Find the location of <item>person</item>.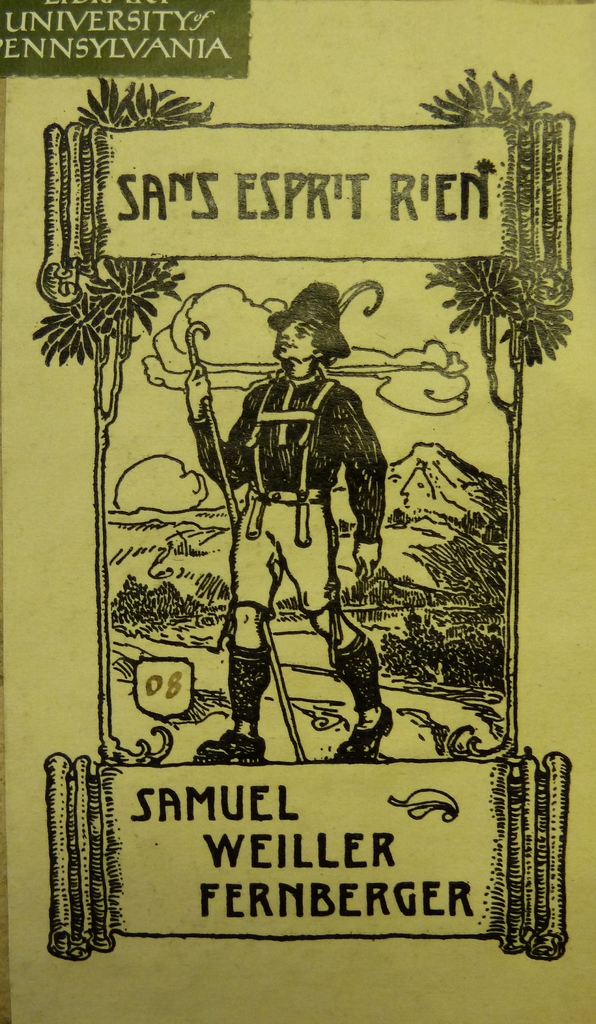
Location: left=193, top=300, right=375, bottom=758.
